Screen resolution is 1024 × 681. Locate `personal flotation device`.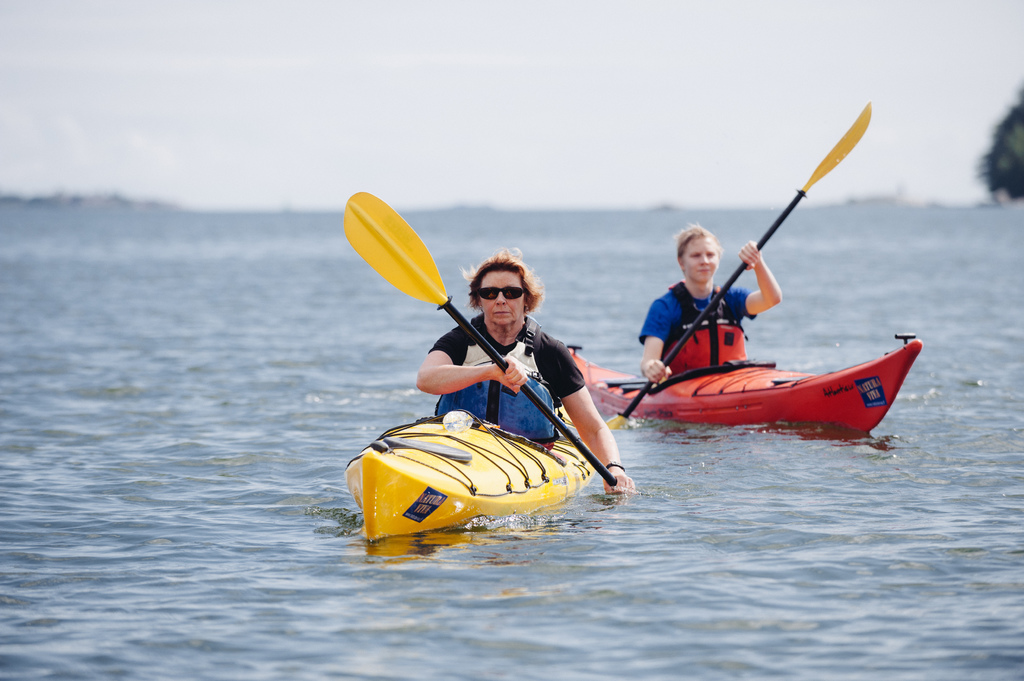
region(659, 282, 748, 372).
